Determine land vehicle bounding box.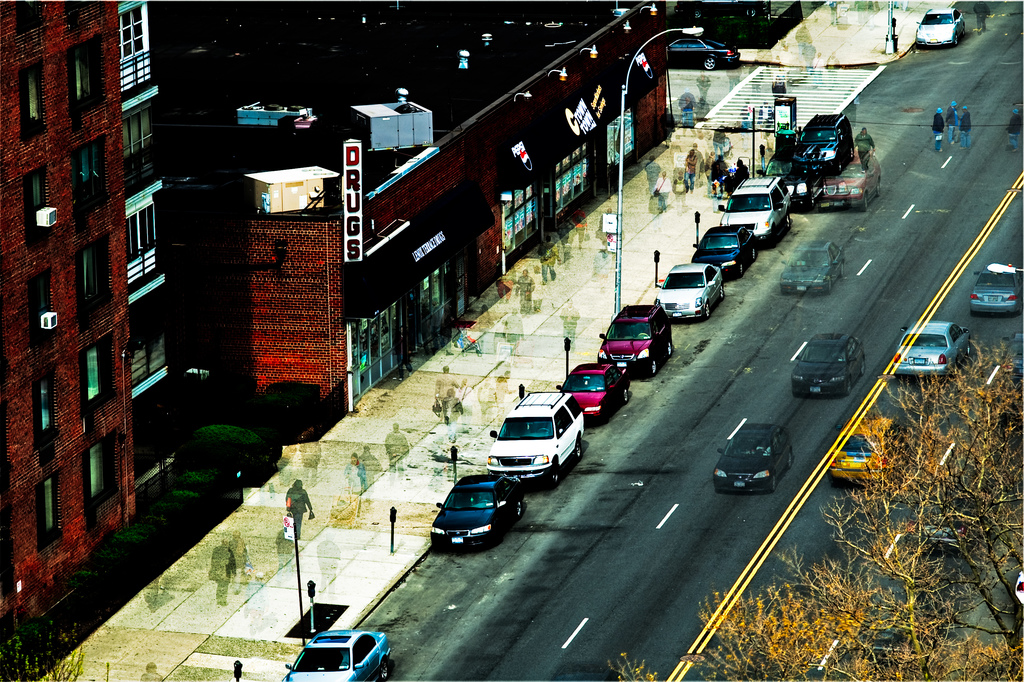
Determined: x1=904, y1=478, x2=987, y2=546.
